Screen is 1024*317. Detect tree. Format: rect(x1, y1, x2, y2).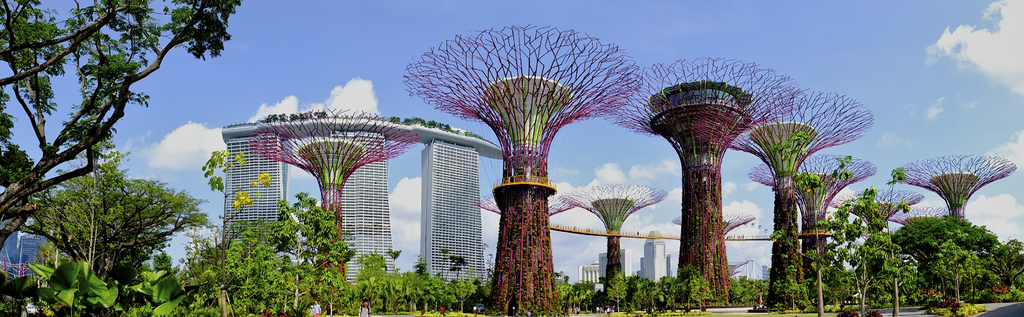
rect(897, 266, 936, 307).
